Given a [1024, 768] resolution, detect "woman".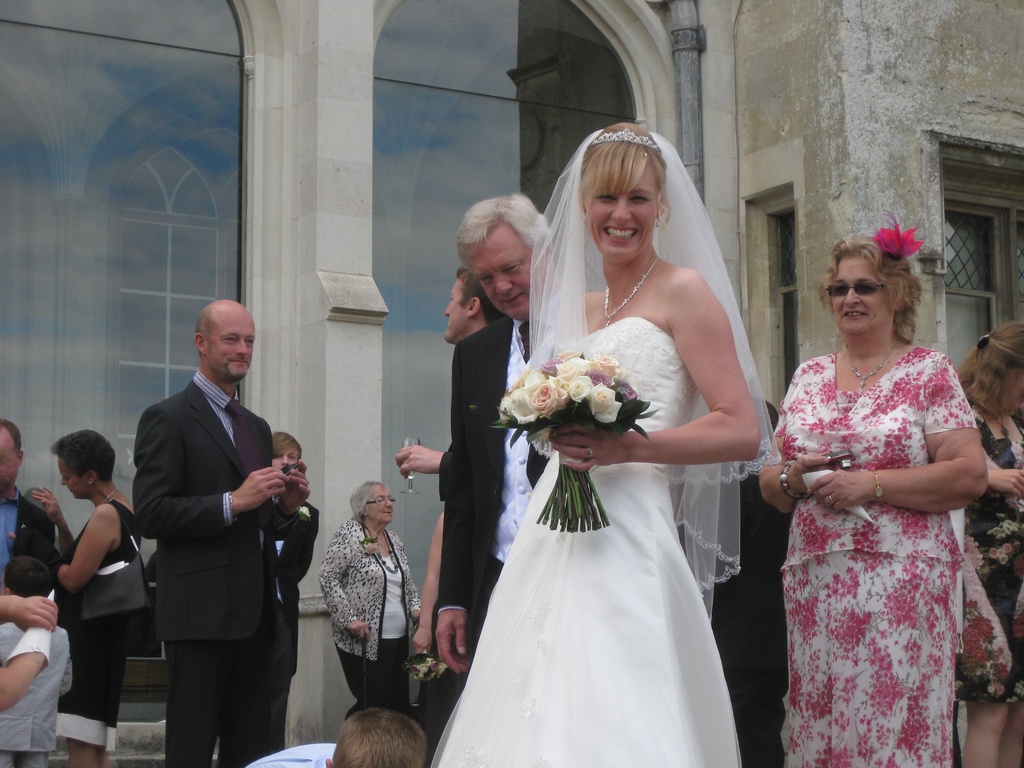
bbox=[421, 113, 797, 767].
